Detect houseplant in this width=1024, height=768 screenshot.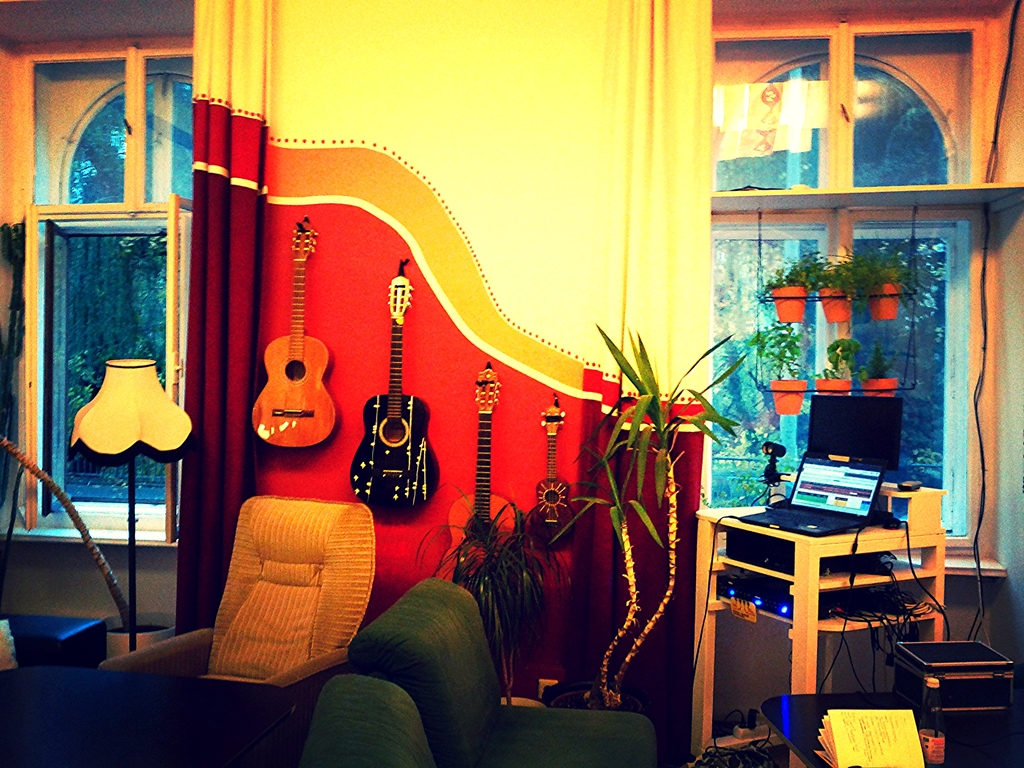
Detection: (844, 239, 918, 321).
